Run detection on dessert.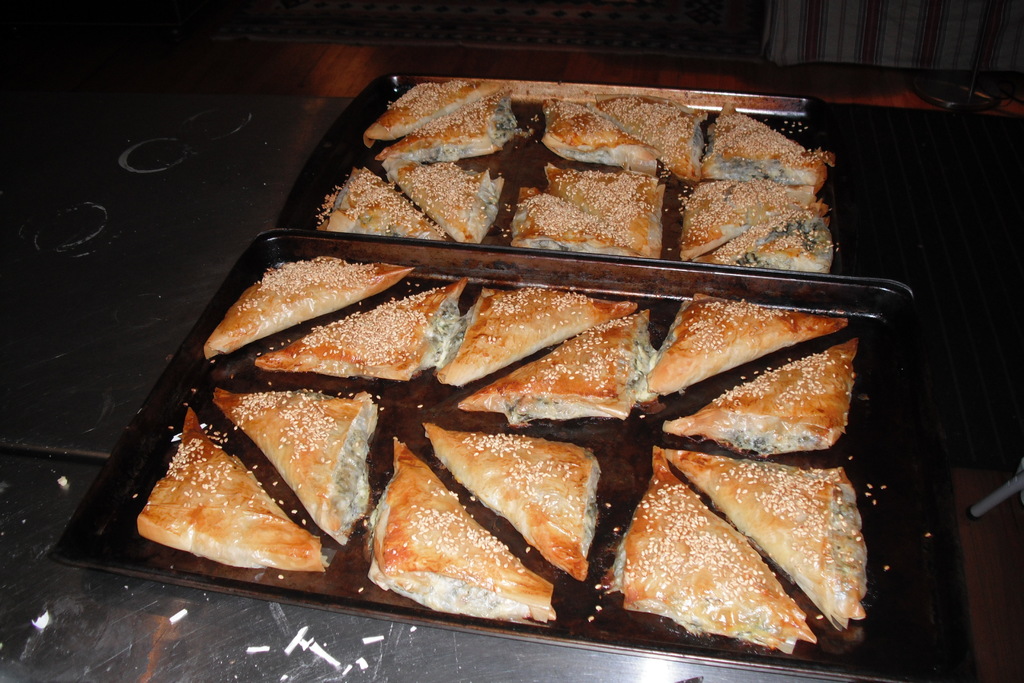
Result: left=665, top=444, right=871, bottom=632.
